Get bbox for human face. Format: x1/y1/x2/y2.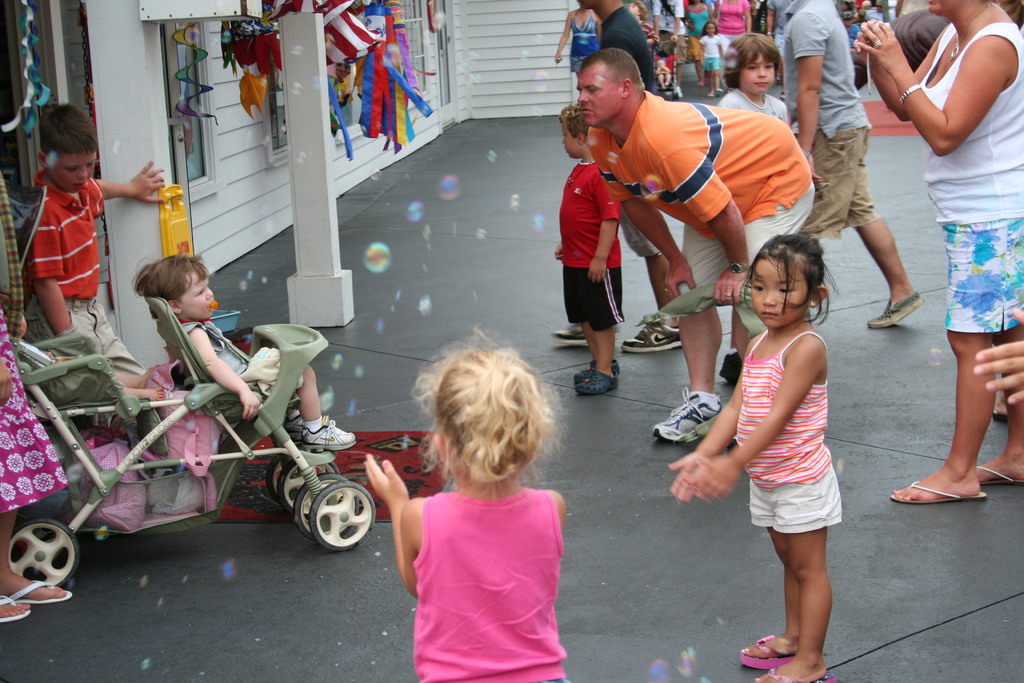
747/252/807/331.
